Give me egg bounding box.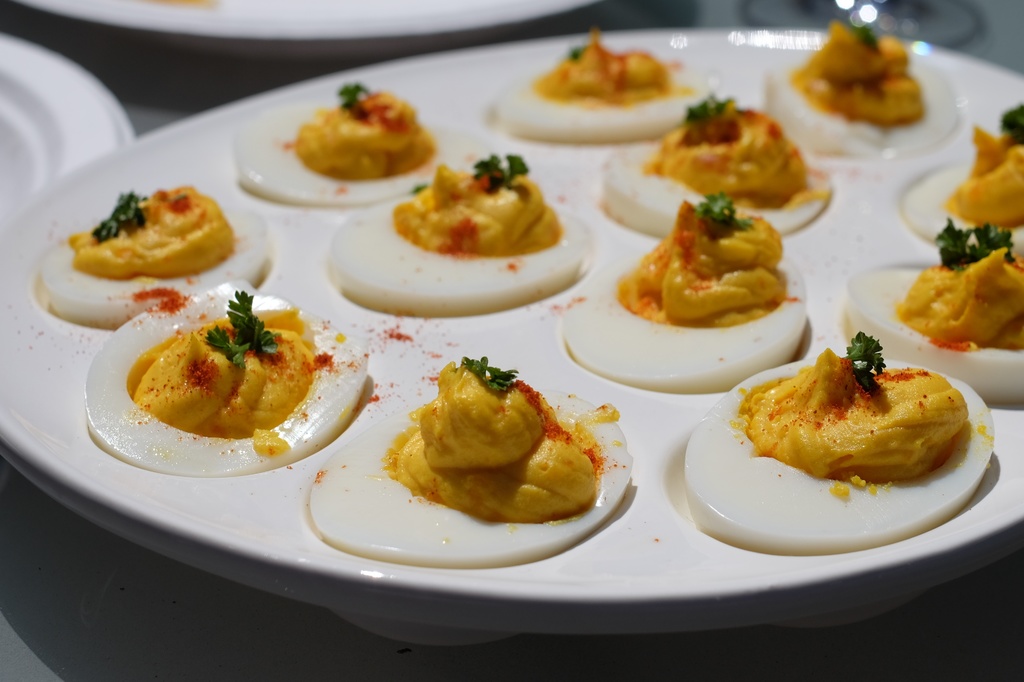
{"left": 496, "top": 67, "right": 716, "bottom": 141}.
